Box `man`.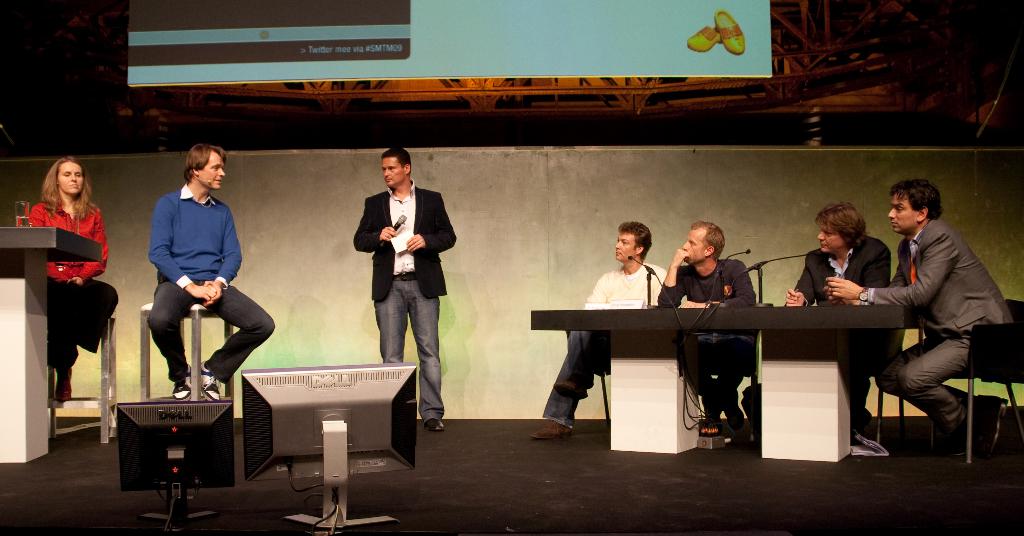
detection(650, 220, 756, 441).
